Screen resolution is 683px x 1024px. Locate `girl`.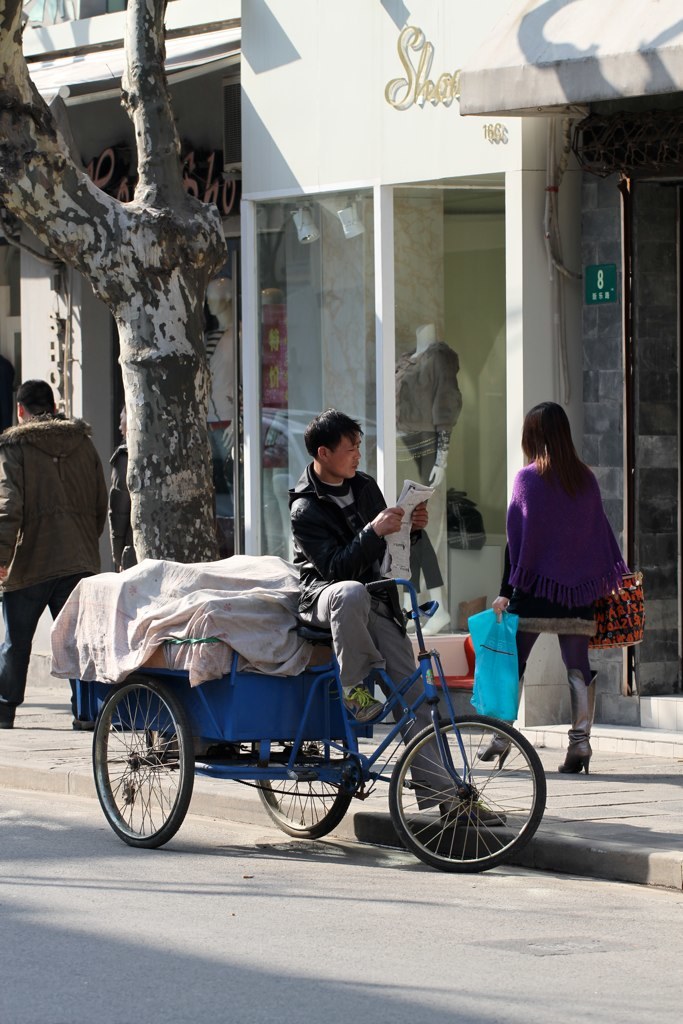
475 406 632 760.
